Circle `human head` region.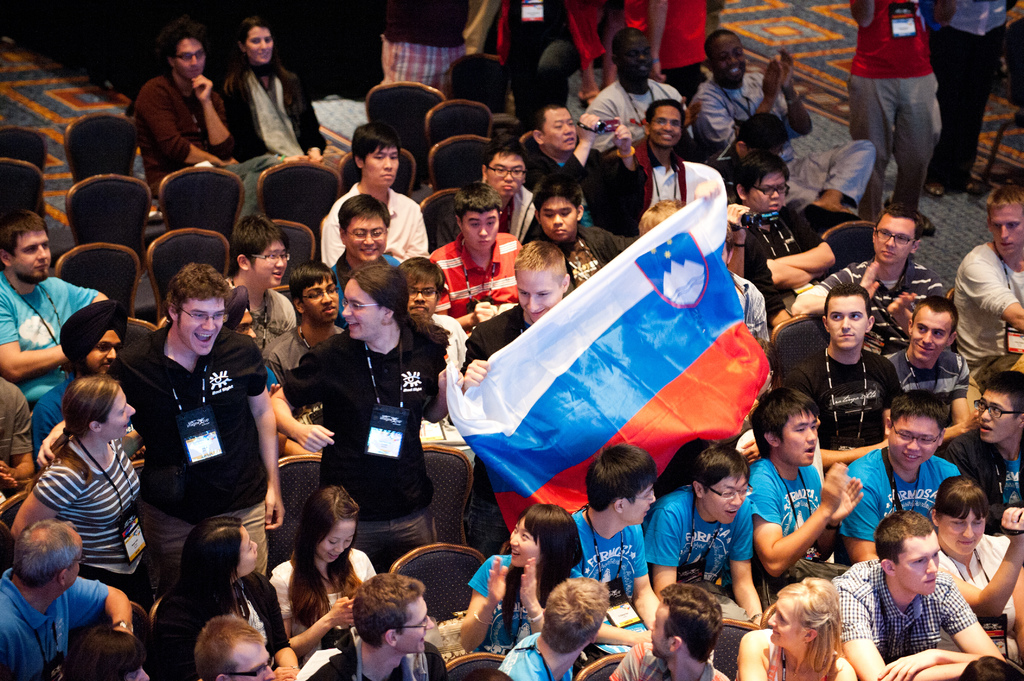
Region: select_region(691, 444, 750, 527).
